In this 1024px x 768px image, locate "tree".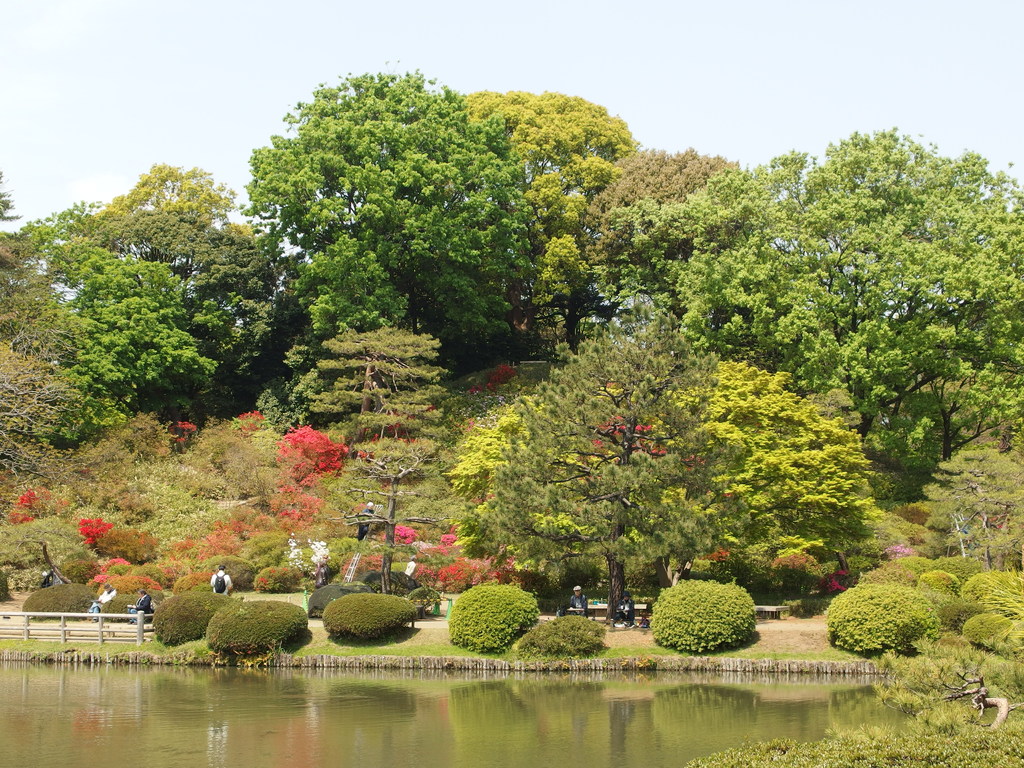
Bounding box: 326,434,457,595.
